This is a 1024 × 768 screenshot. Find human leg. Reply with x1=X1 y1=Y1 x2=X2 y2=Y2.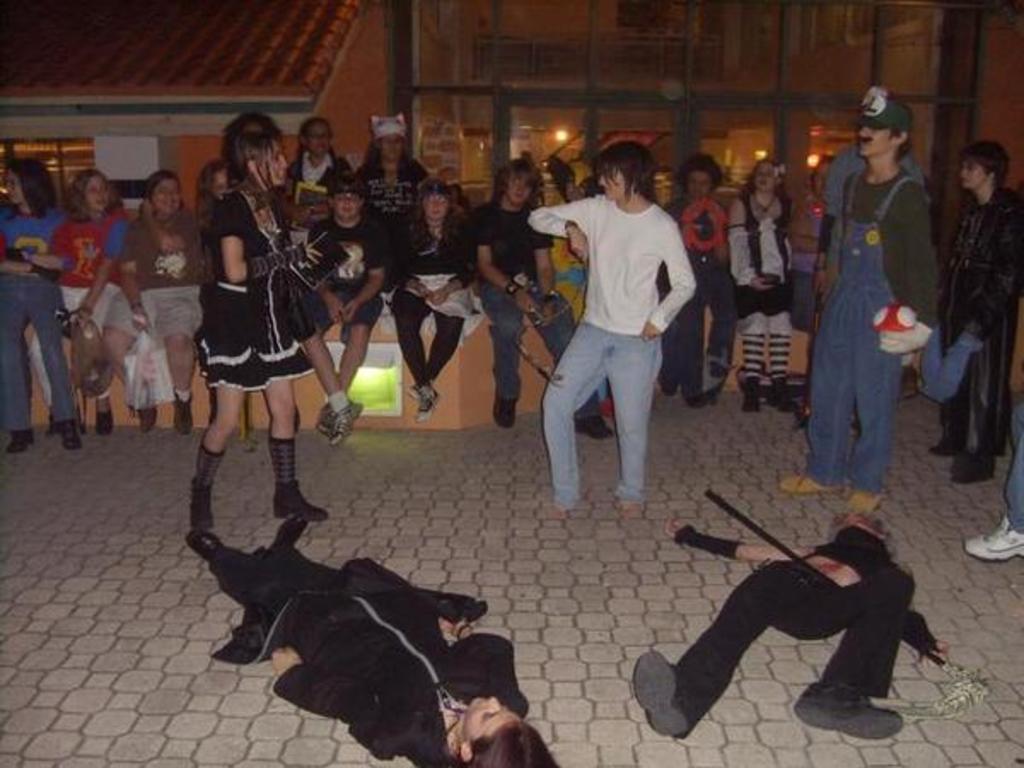
x1=739 y1=297 x2=761 y2=411.
